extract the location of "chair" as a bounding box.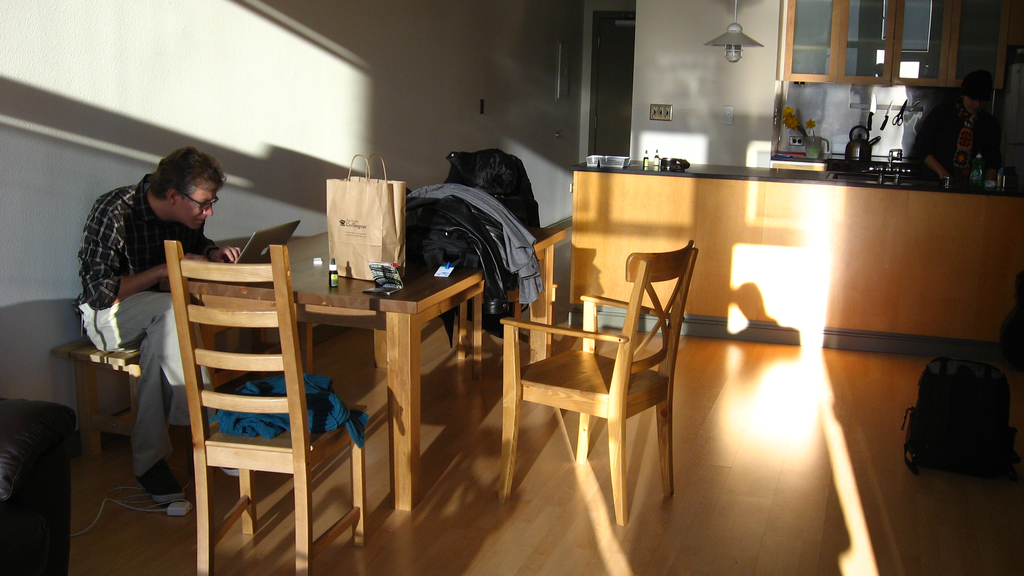
bbox=(490, 241, 679, 508).
